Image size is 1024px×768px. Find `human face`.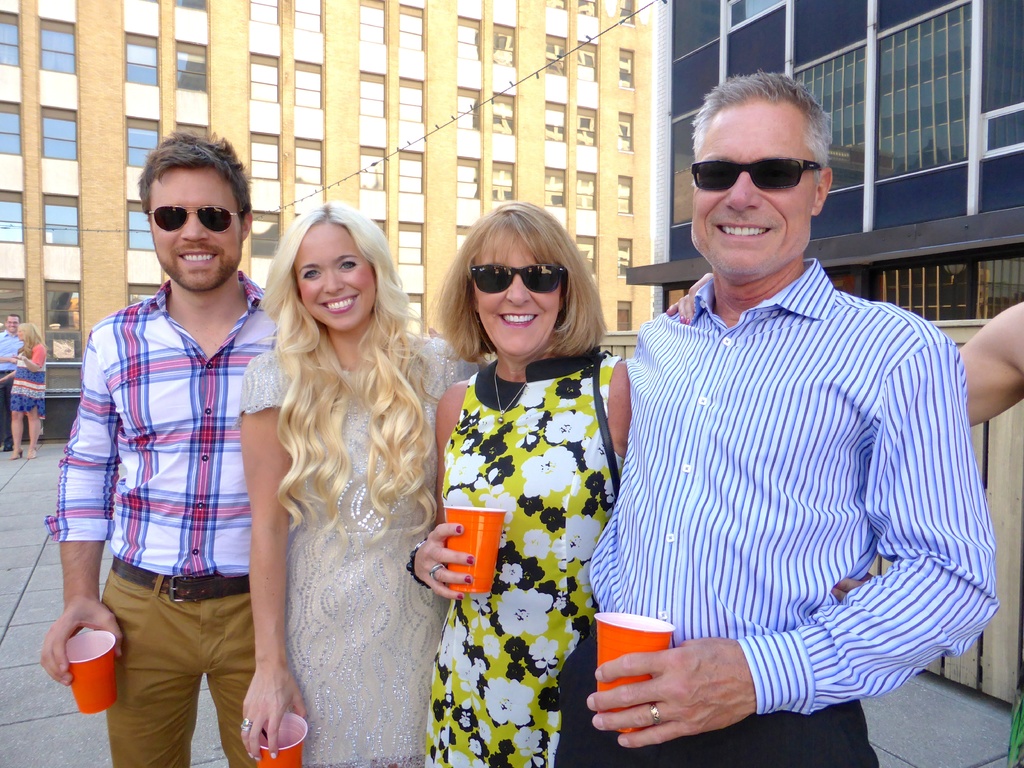
[left=689, top=103, right=812, bottom=274].
